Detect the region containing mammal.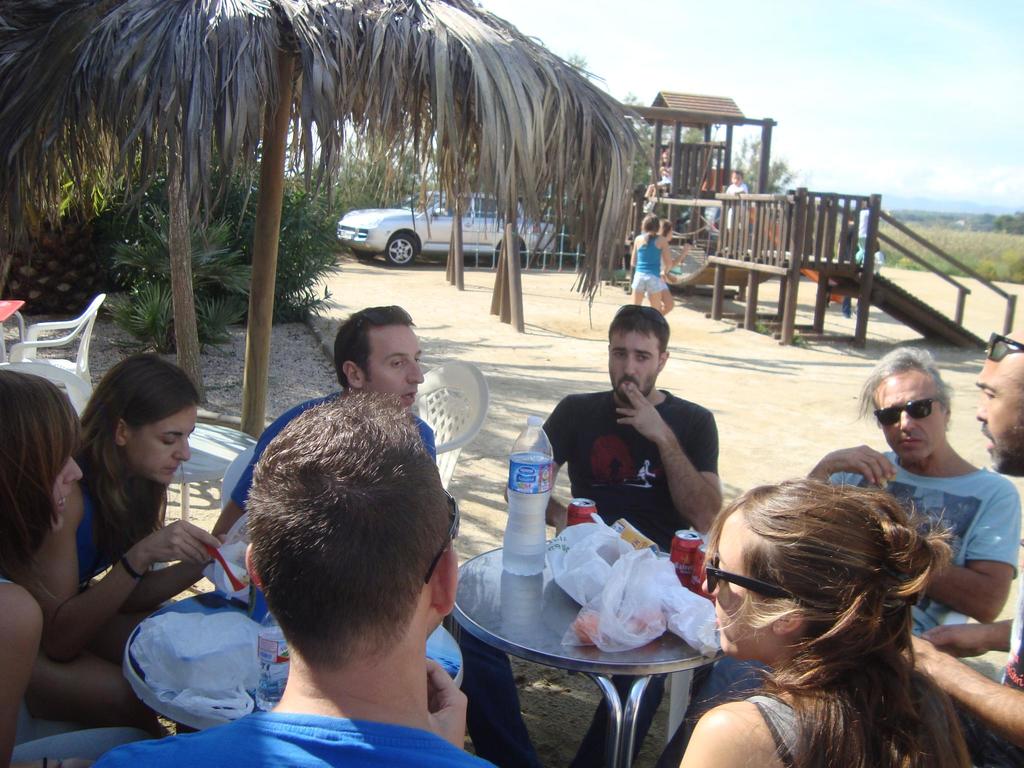
<bbox>13, 349, 221, 734</bbox>.
